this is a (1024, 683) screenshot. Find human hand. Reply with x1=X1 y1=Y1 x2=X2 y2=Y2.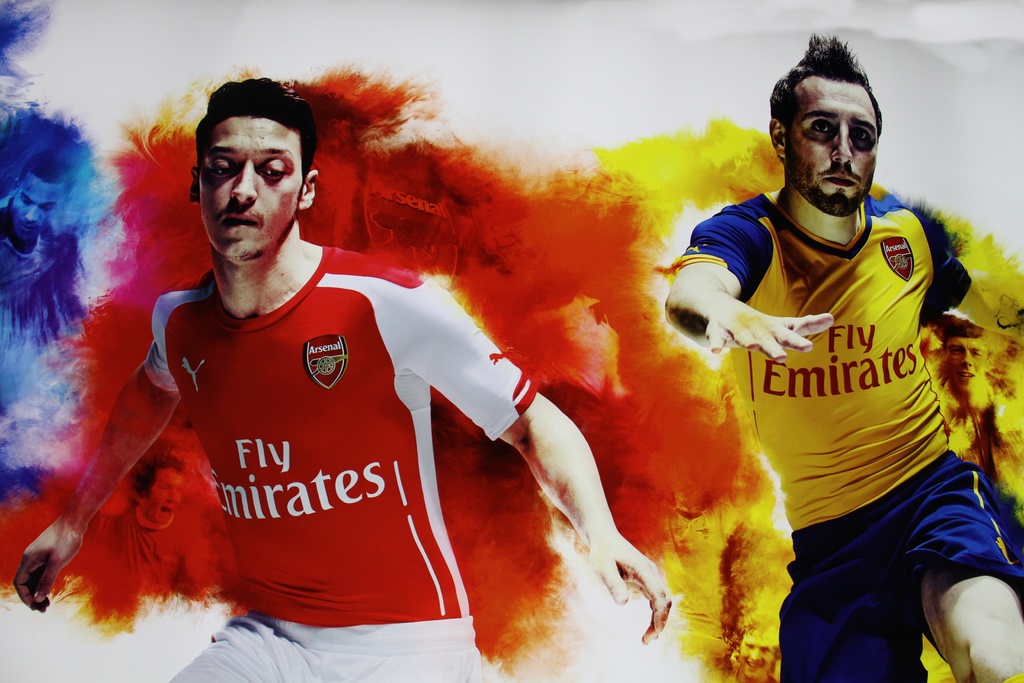
x1=721 y1=296 x2=826 y2=361.
